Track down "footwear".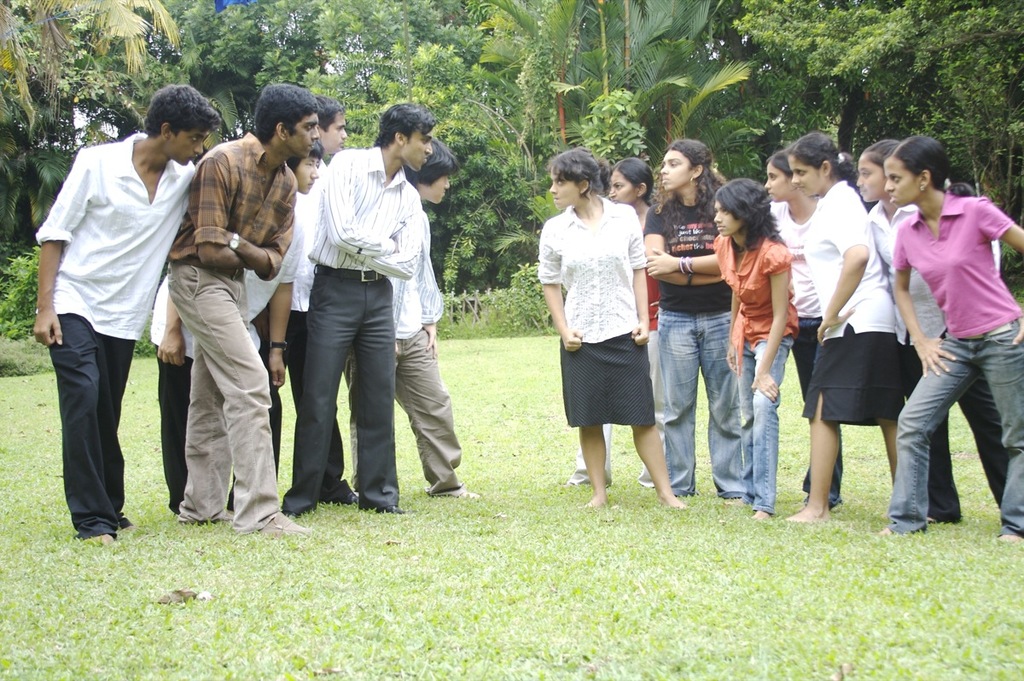
Tracked to locate(214, 511, 236, 521).
